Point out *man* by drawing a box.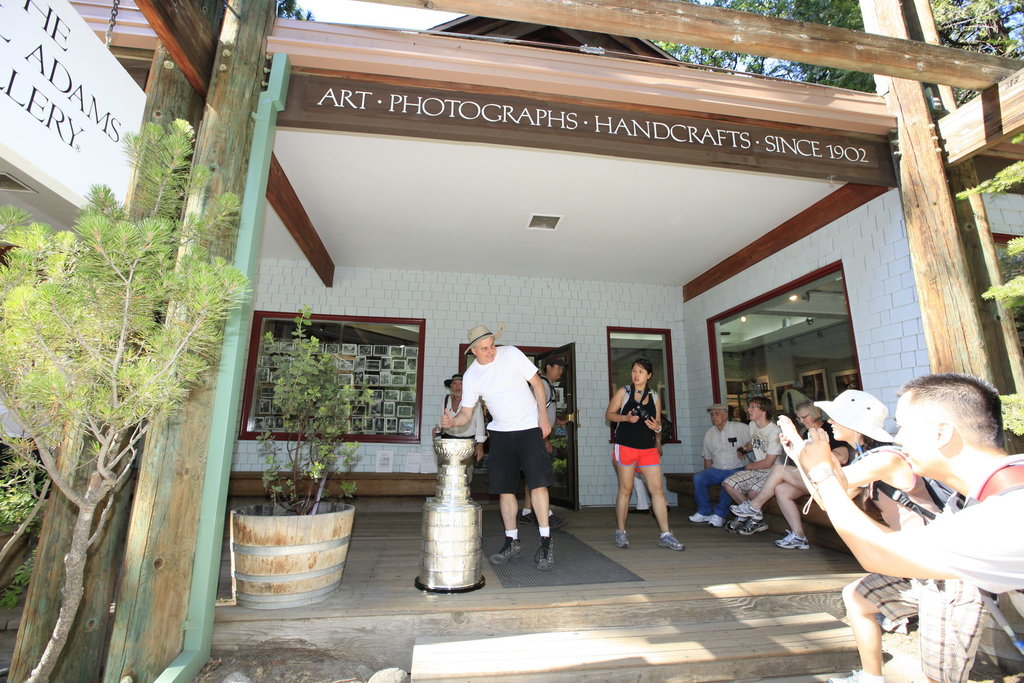
select_region(794, 368, 1023, 588).
